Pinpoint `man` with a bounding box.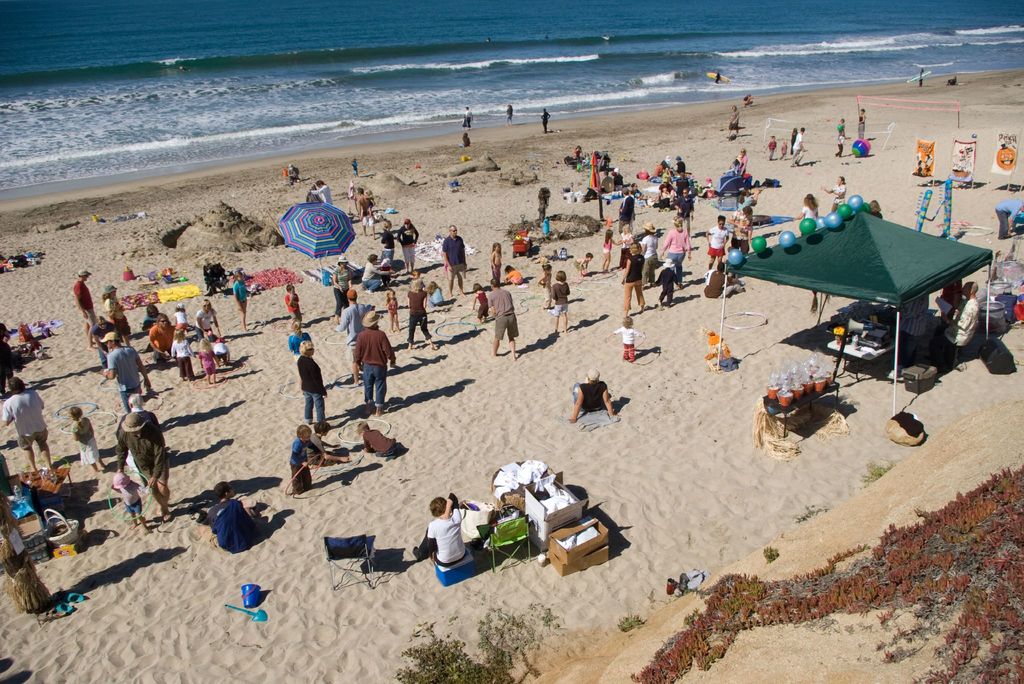
rect(566, 371, 621, 424).
